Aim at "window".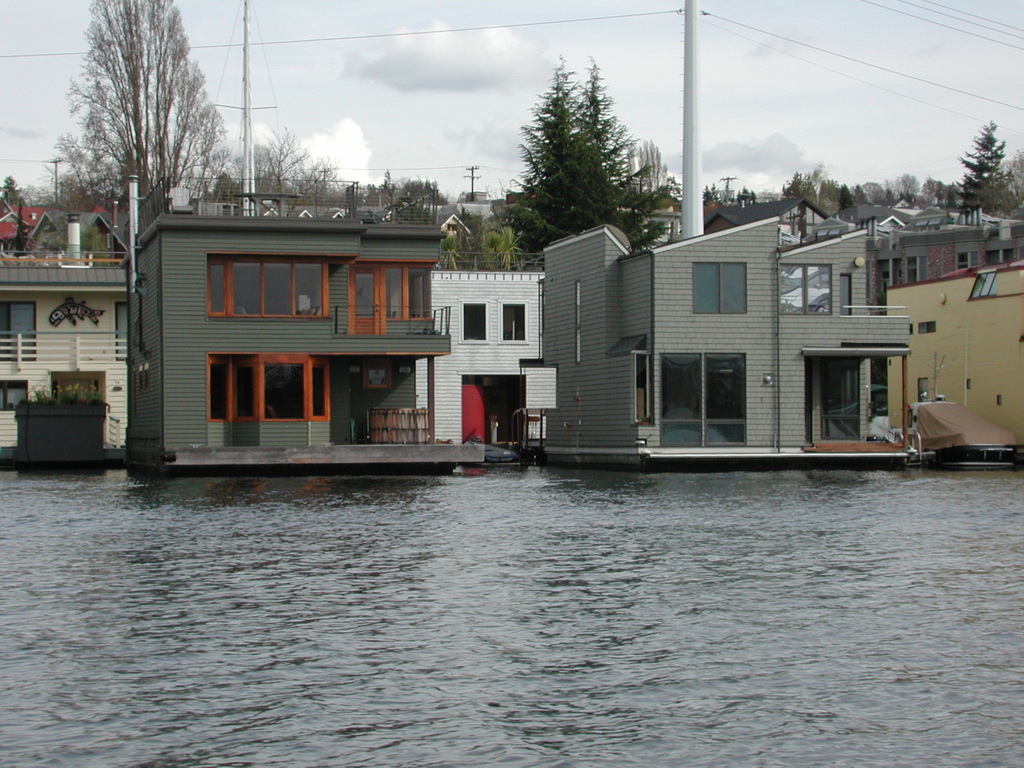
Aimed at region(915, 320, 939, 336).
